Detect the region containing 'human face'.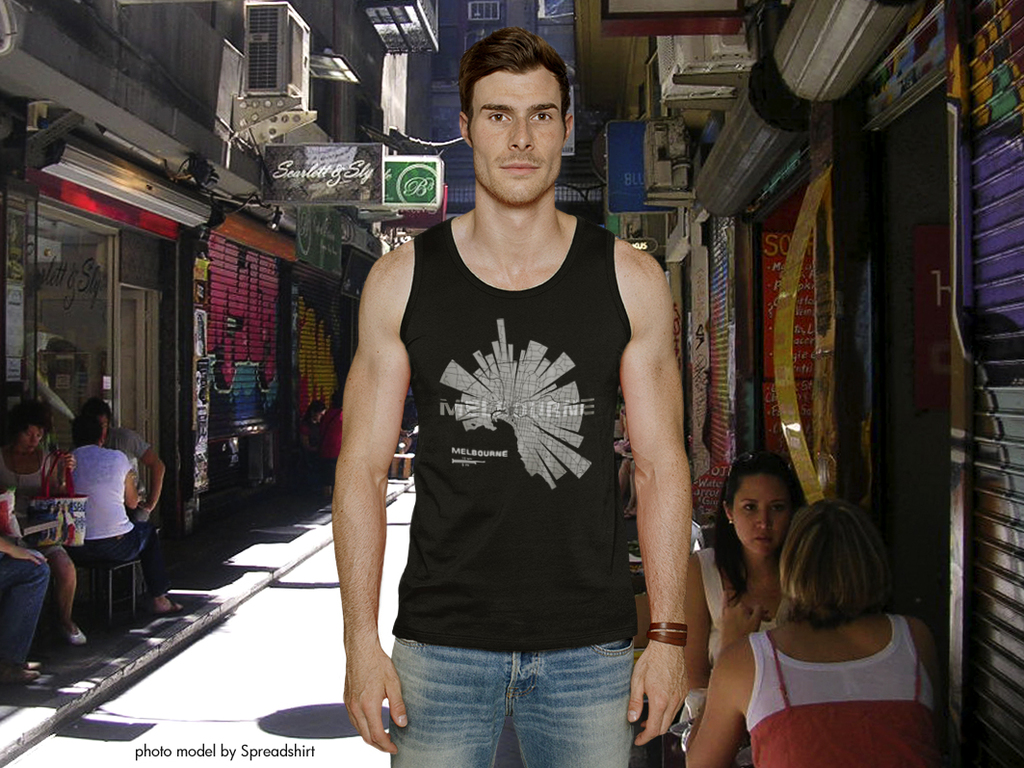
crop(468, 71, 565, 204).
